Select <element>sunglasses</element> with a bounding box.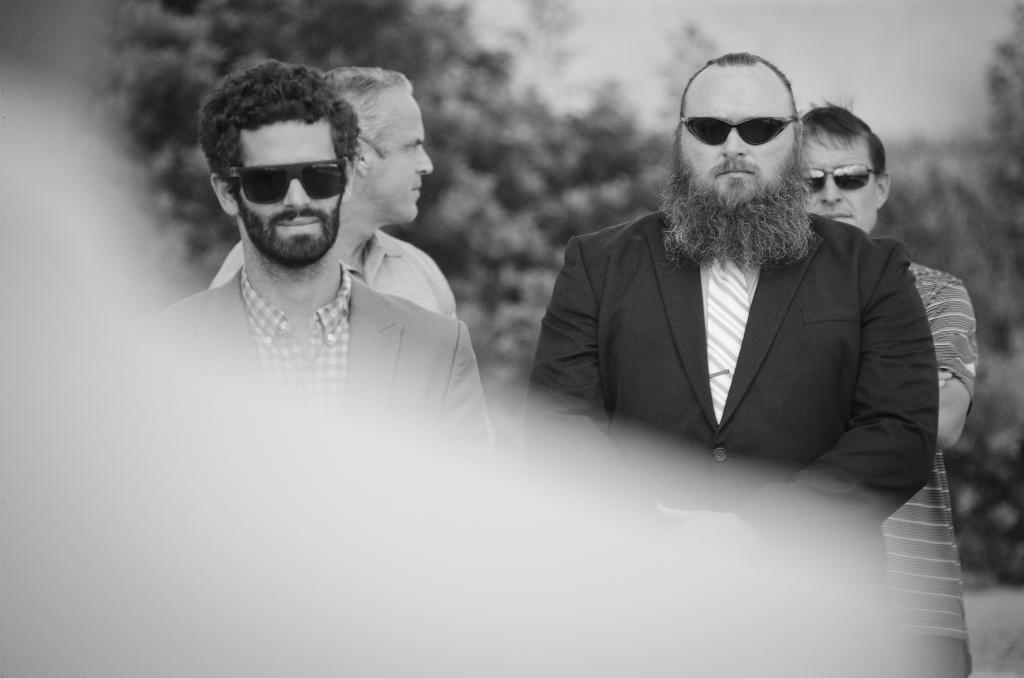
region(676, 116, 791, 146).
